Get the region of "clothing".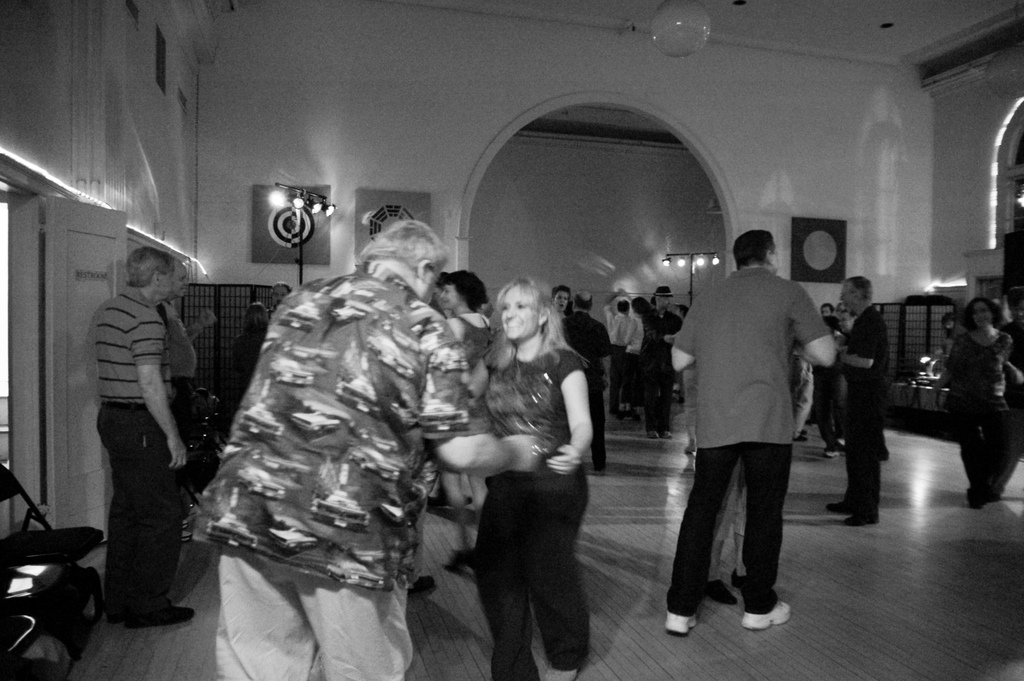
[815,316,839,436].
